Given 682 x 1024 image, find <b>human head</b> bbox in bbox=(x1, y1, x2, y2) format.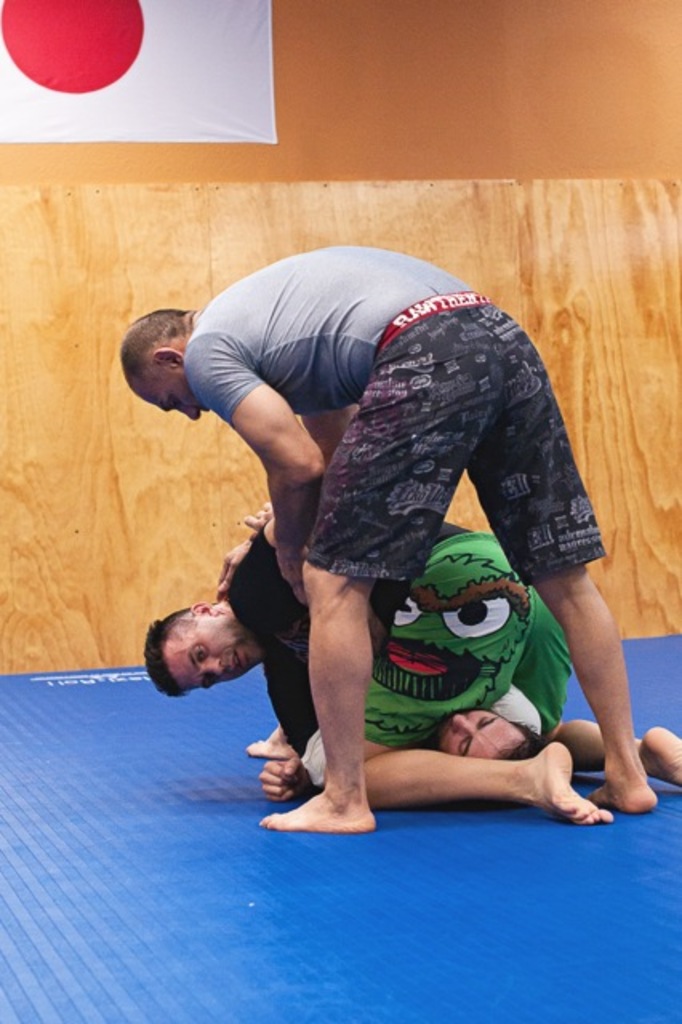
bbox=(118, 299, 200, 411).
